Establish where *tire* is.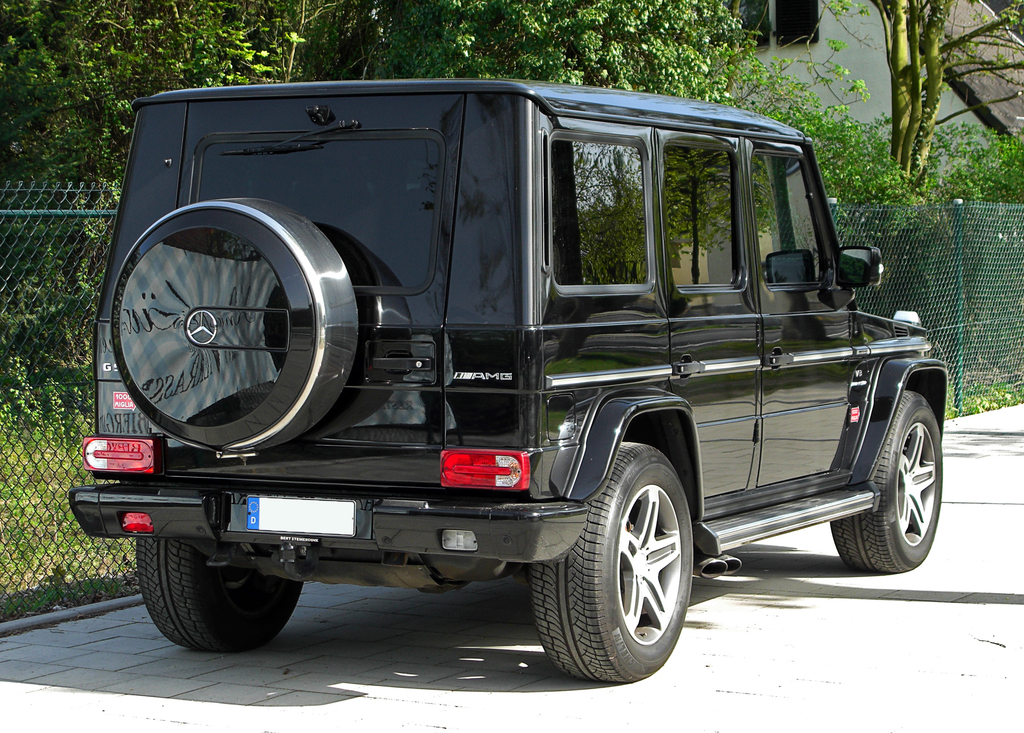
Established at <region>138, 539, 305, 657</region>.
